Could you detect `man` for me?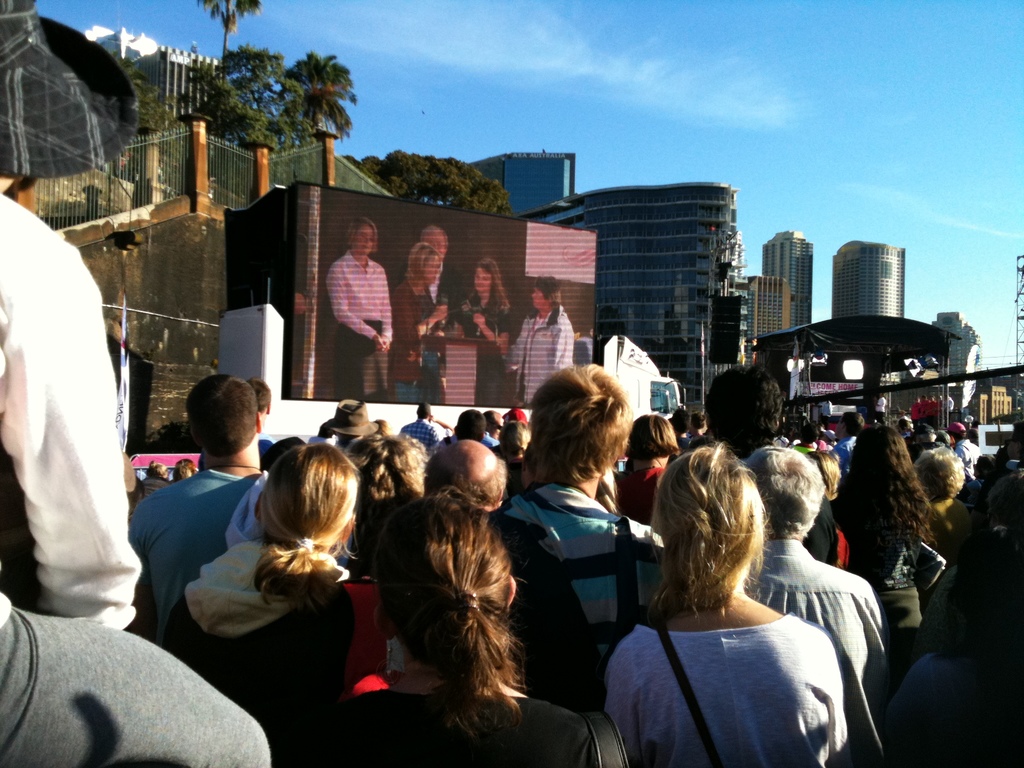
Detection result: Rect(403, 394, 447, 474).
